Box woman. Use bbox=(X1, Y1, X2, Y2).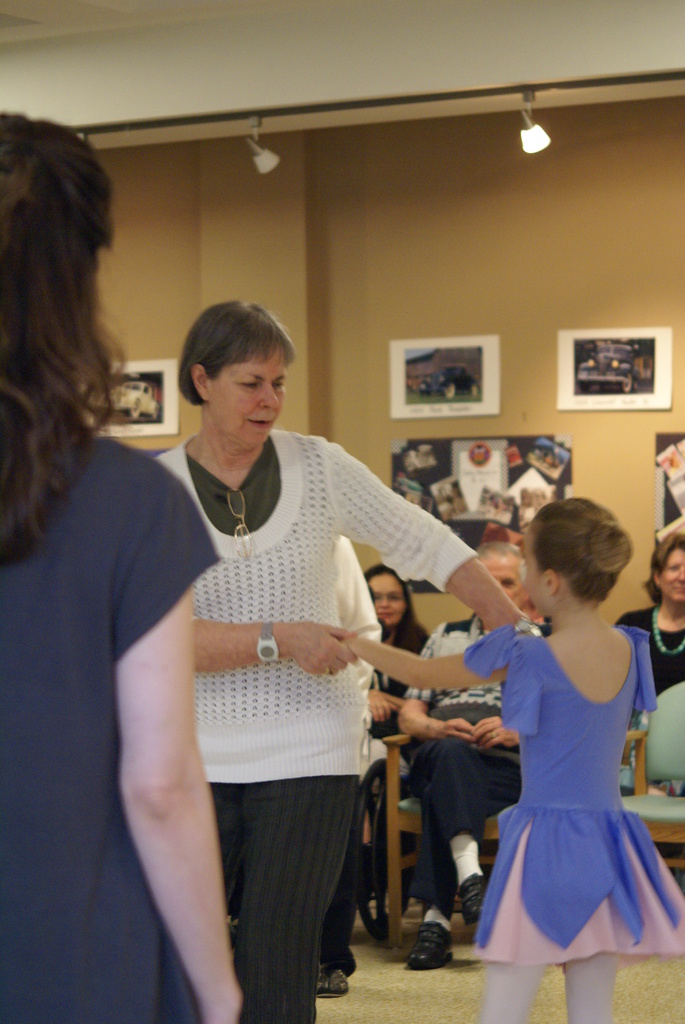
bbox=(154, 298, 530, 1023).
